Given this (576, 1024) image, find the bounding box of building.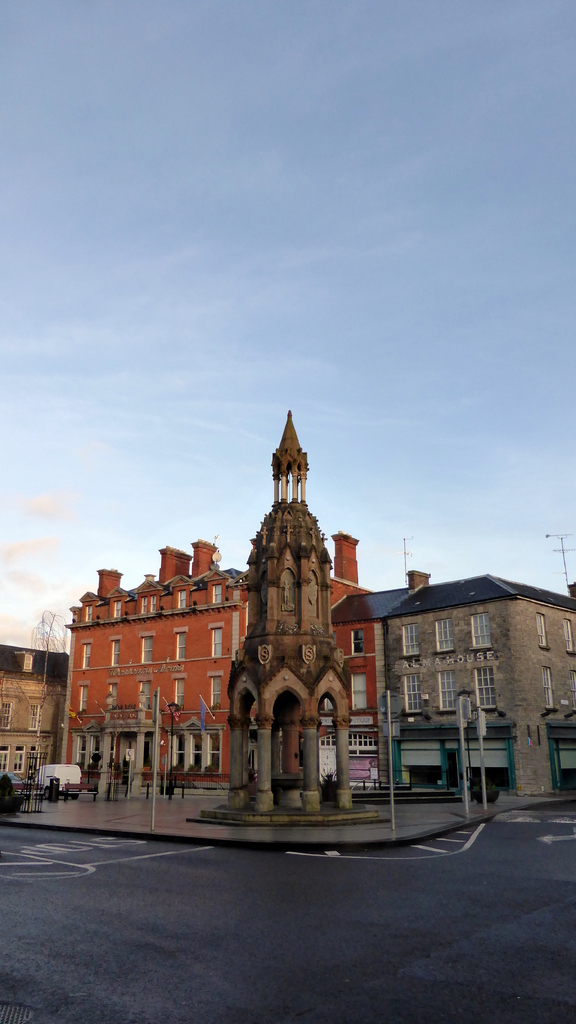
<bbox>63, 536, 386, 790</bbox>.
